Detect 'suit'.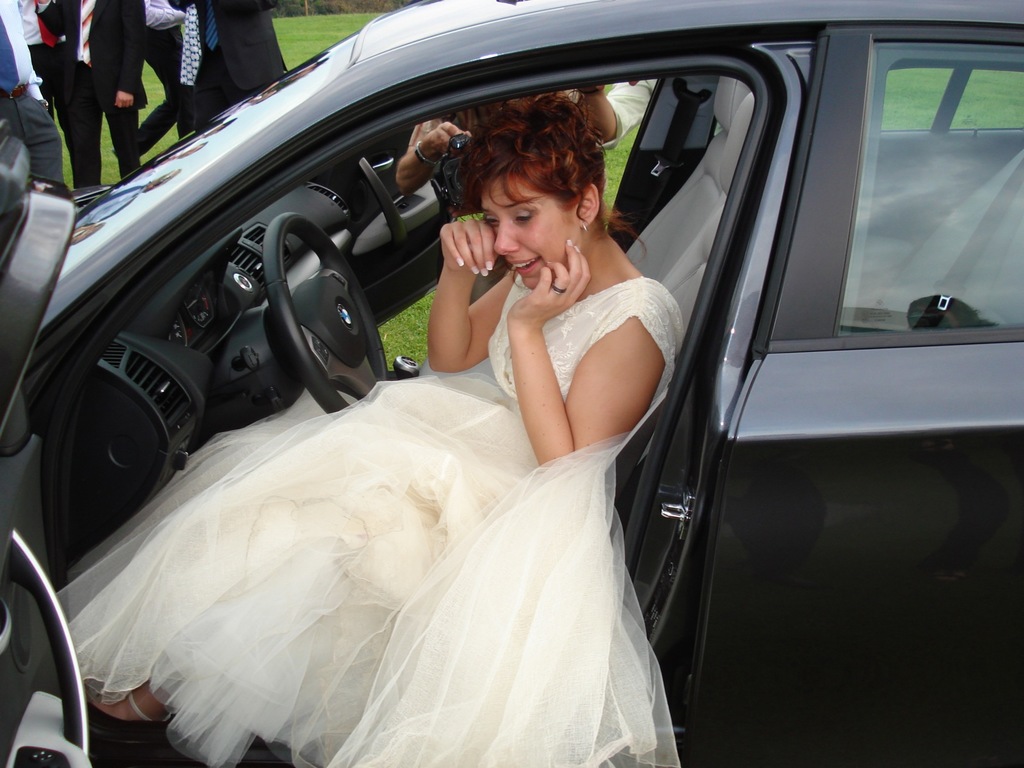
Detected at 31 0 144 189.
